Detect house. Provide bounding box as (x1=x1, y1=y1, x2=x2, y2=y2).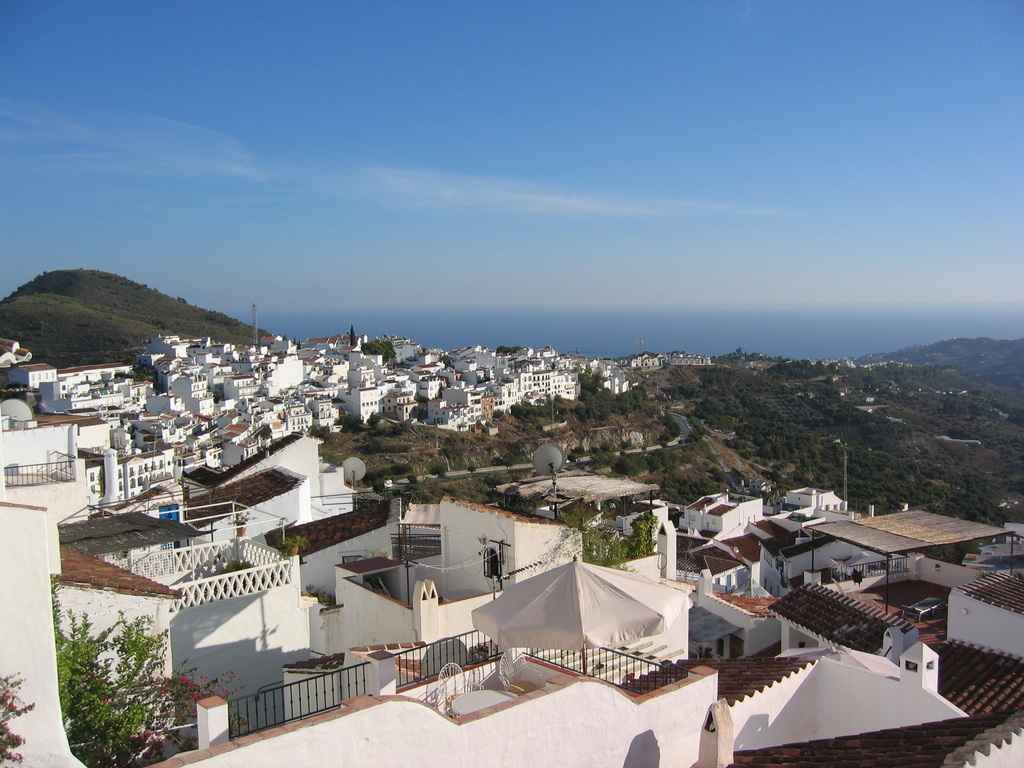
(x1=349, y1=387, x2=380, y2=428).
